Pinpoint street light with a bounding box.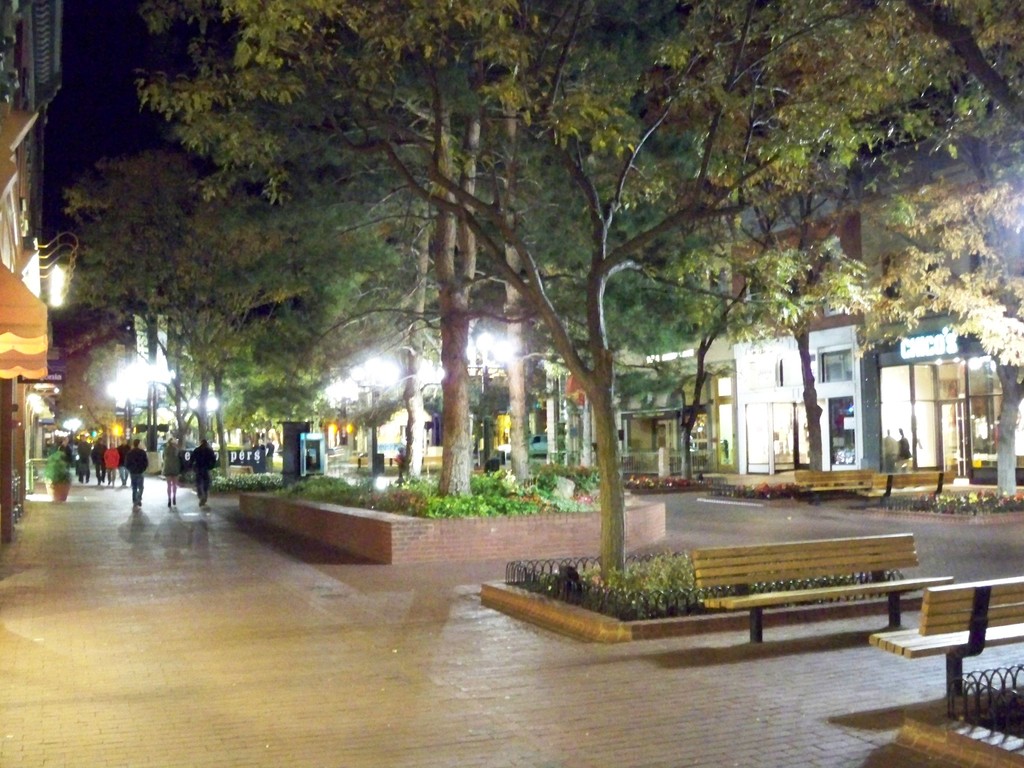
Rect(185, 394, 223, 440).
